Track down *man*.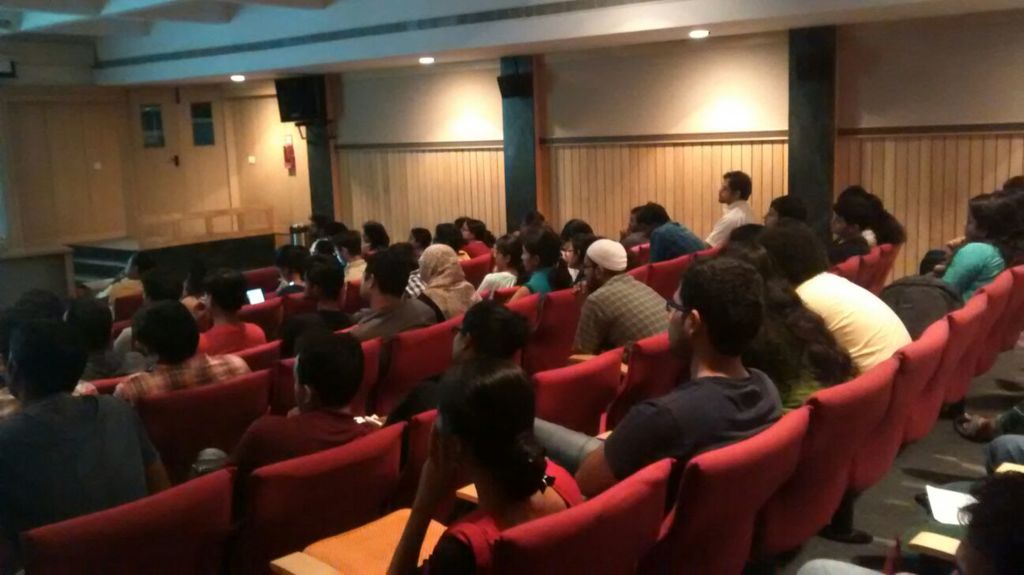
Tracked to 278:257:352:344.
